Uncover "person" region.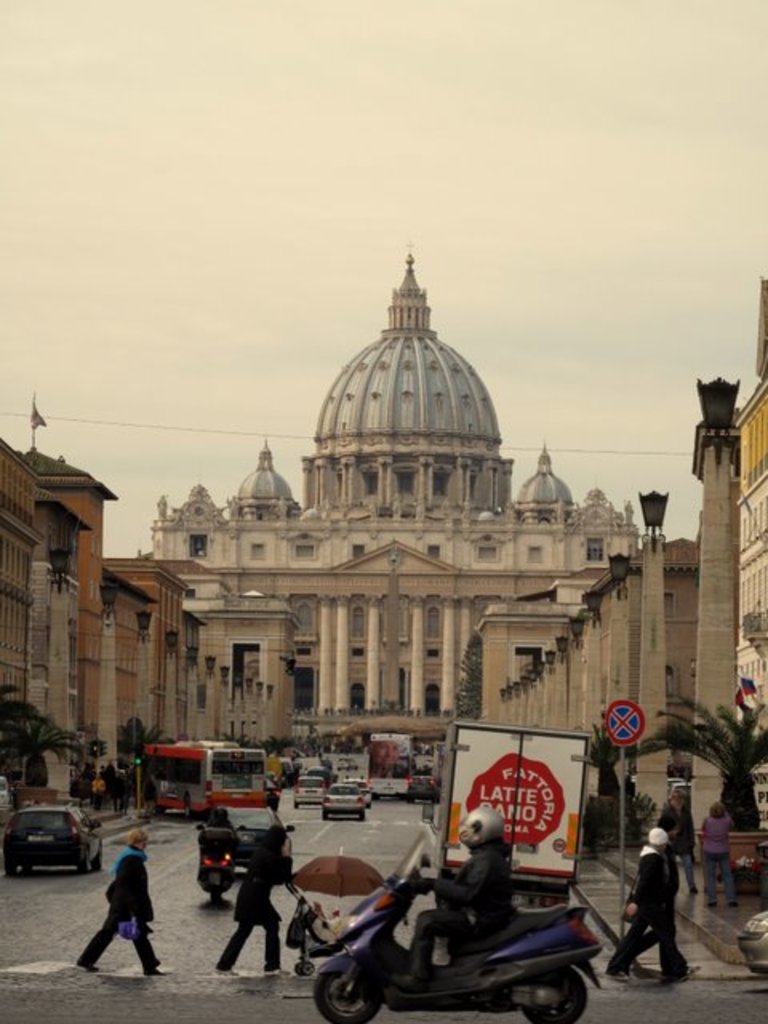
Uncovered: 653,787,696,894.
